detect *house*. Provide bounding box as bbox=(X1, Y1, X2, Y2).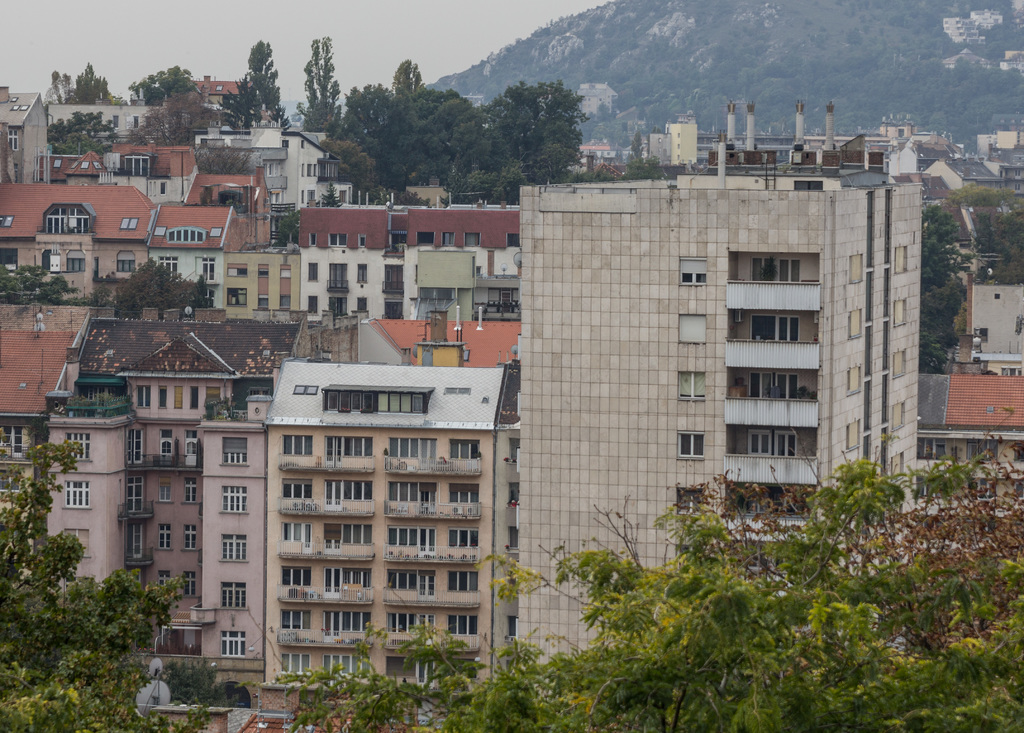
bbox=(0, 179, 159, 310).
